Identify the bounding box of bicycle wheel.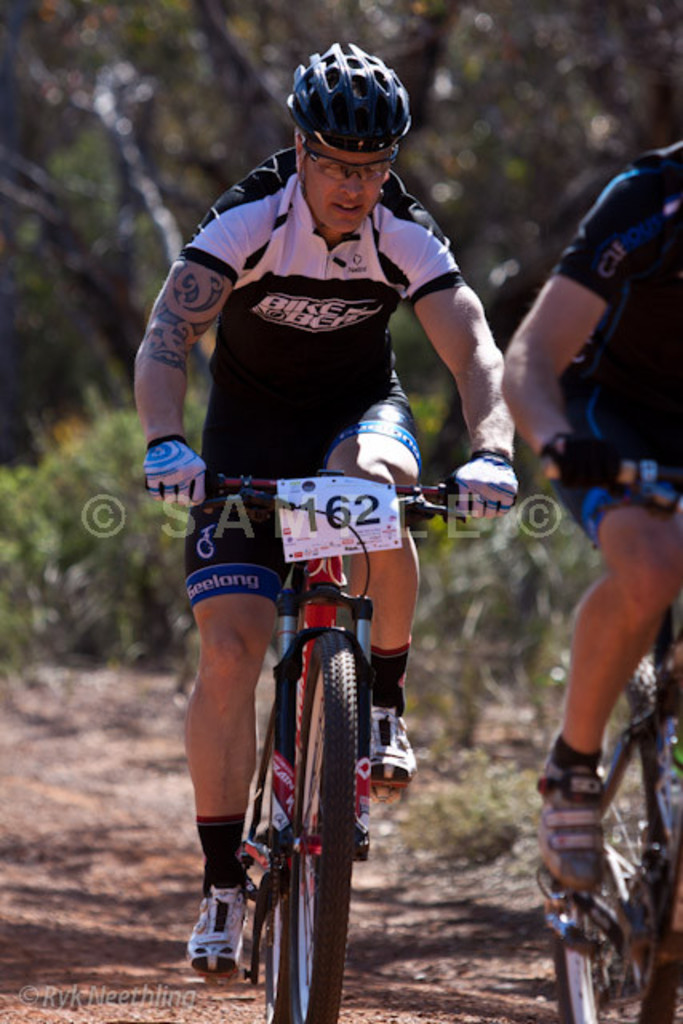
box(557, 661, 664, 1022).
